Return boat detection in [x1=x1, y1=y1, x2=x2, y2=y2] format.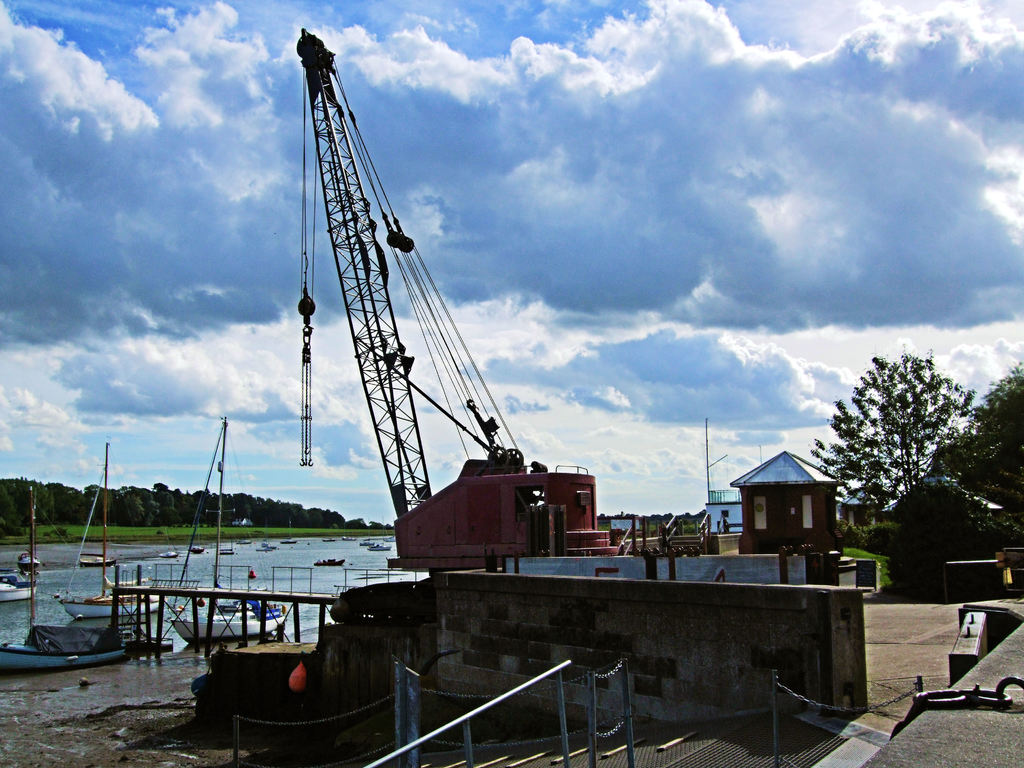
[x1=80, y1=556, x2=115, y2=569].
